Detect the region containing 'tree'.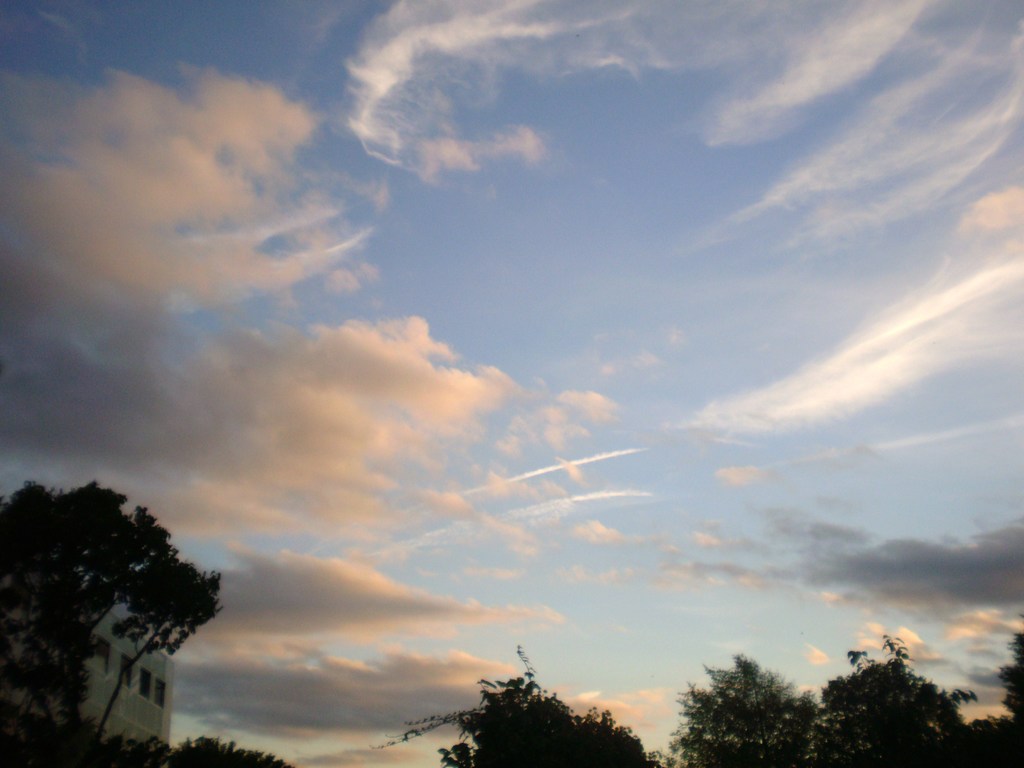
{"left": 955, "top": 627, "right": 1023, "bottom": 767}.
